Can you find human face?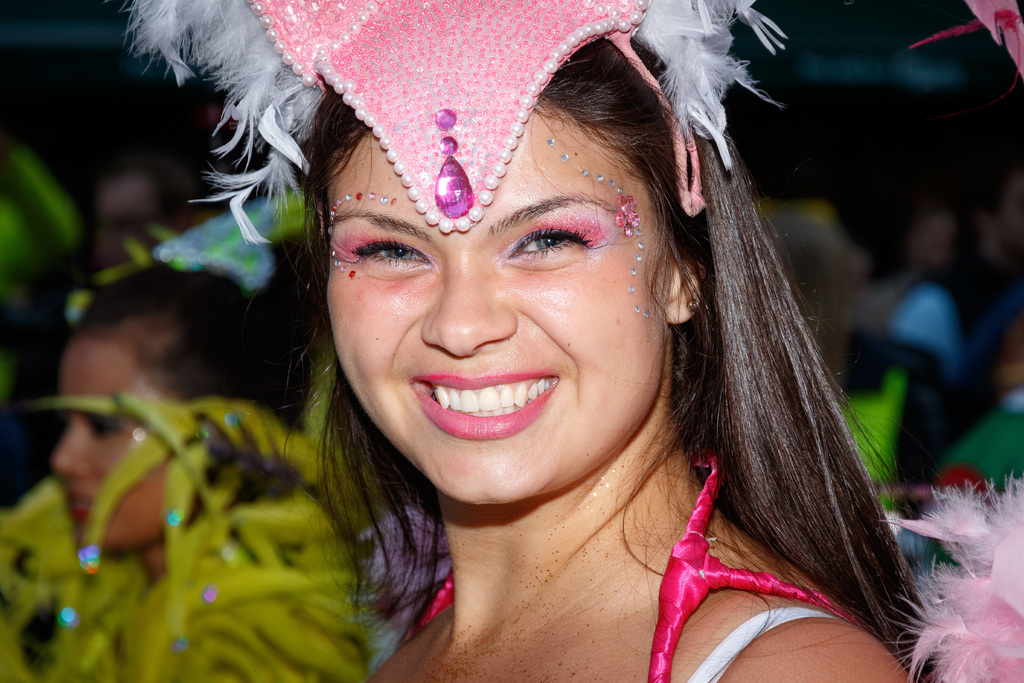
Yes, bounding box: (36, 338, 182, 553).
